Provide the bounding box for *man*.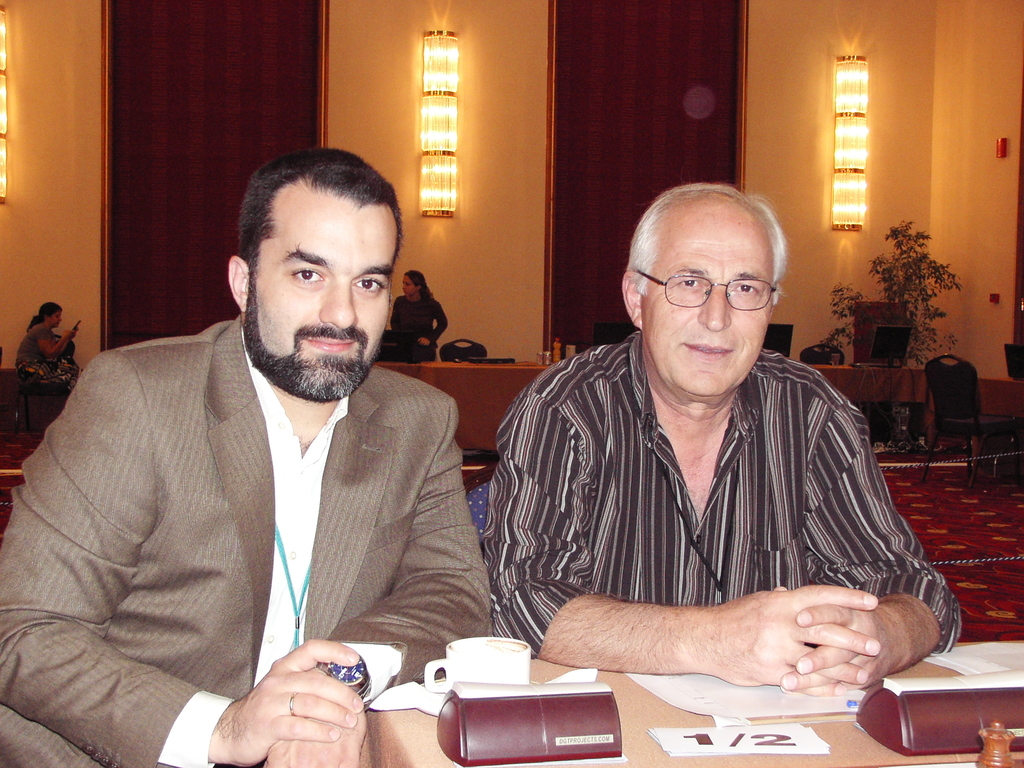
l=478, t=180, r=965, b=700.
